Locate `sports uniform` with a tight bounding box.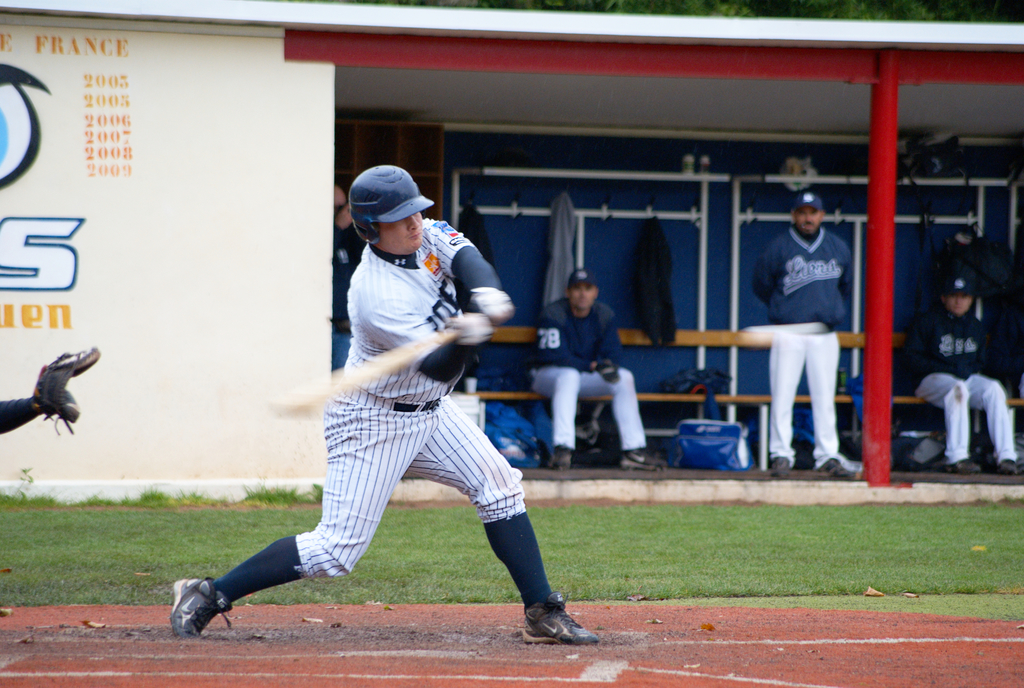
[892,264,1023,474].
